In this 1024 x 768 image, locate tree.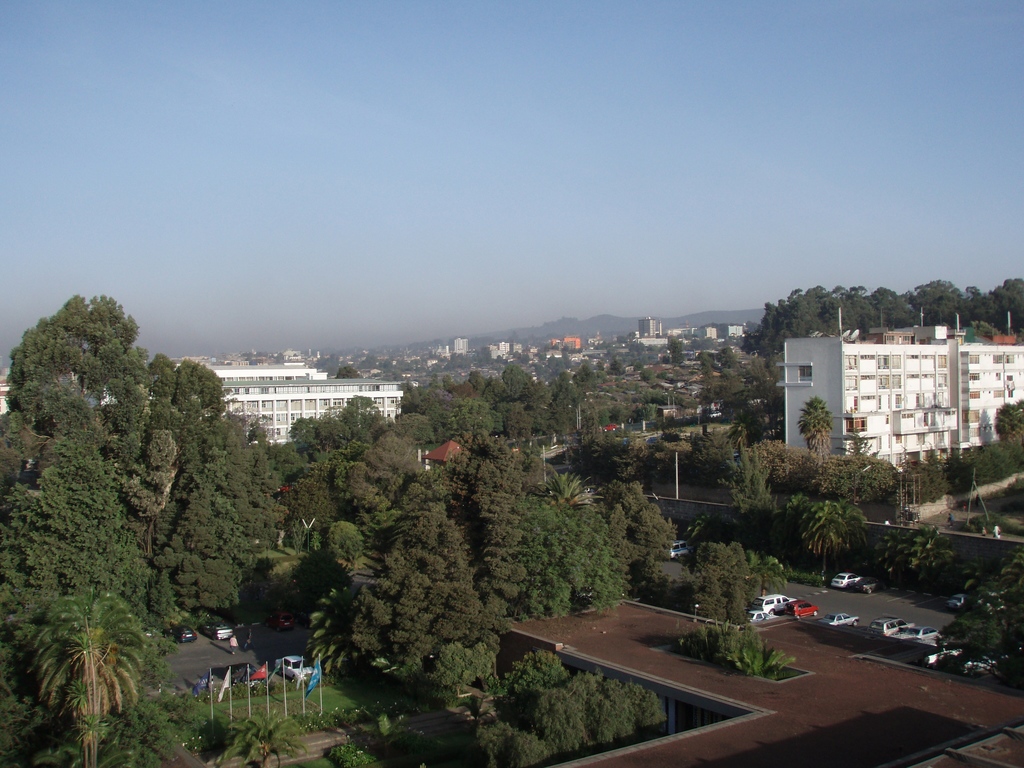
Bounding box: l=788, t=498, r=868, b=579.
